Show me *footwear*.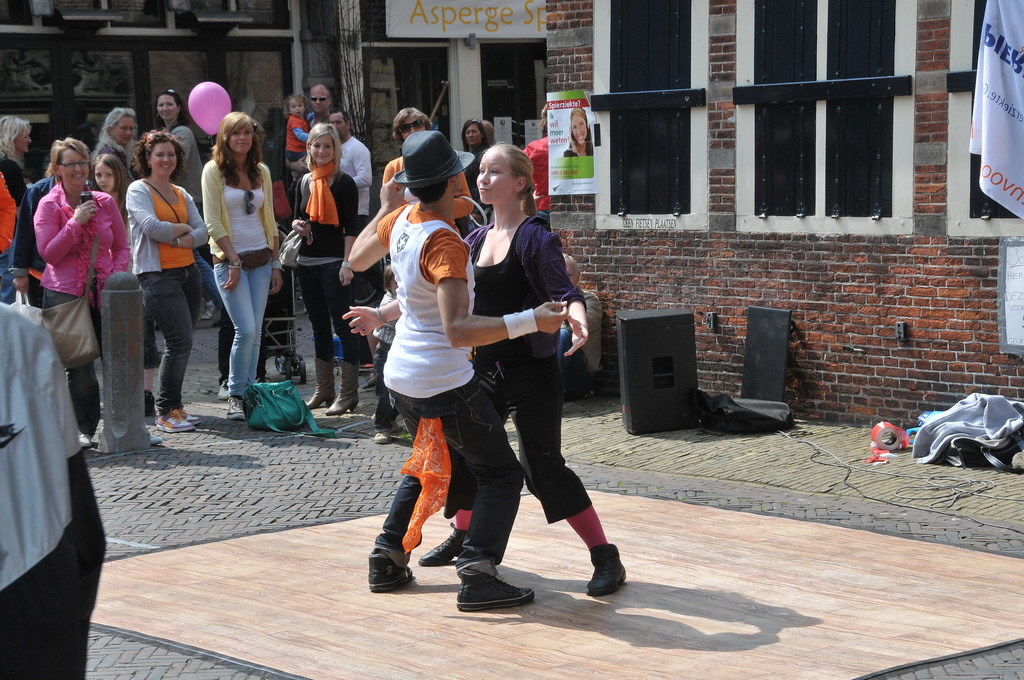
*footwear* is here: box=[421, 530, 463, 567].
